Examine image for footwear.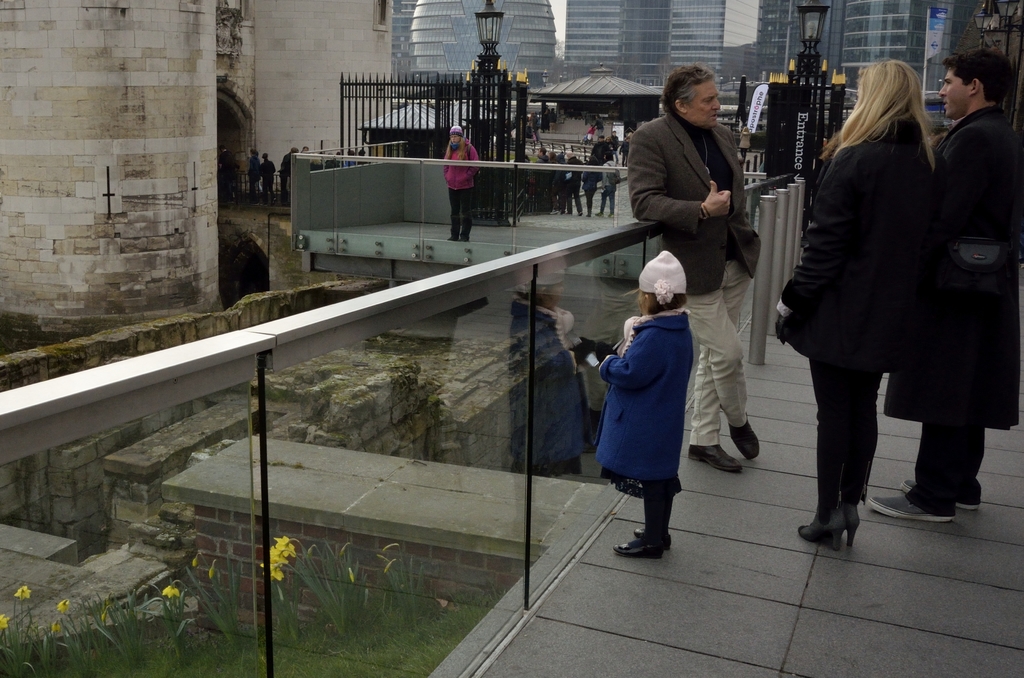
Examination result: 607,538,662,562.
